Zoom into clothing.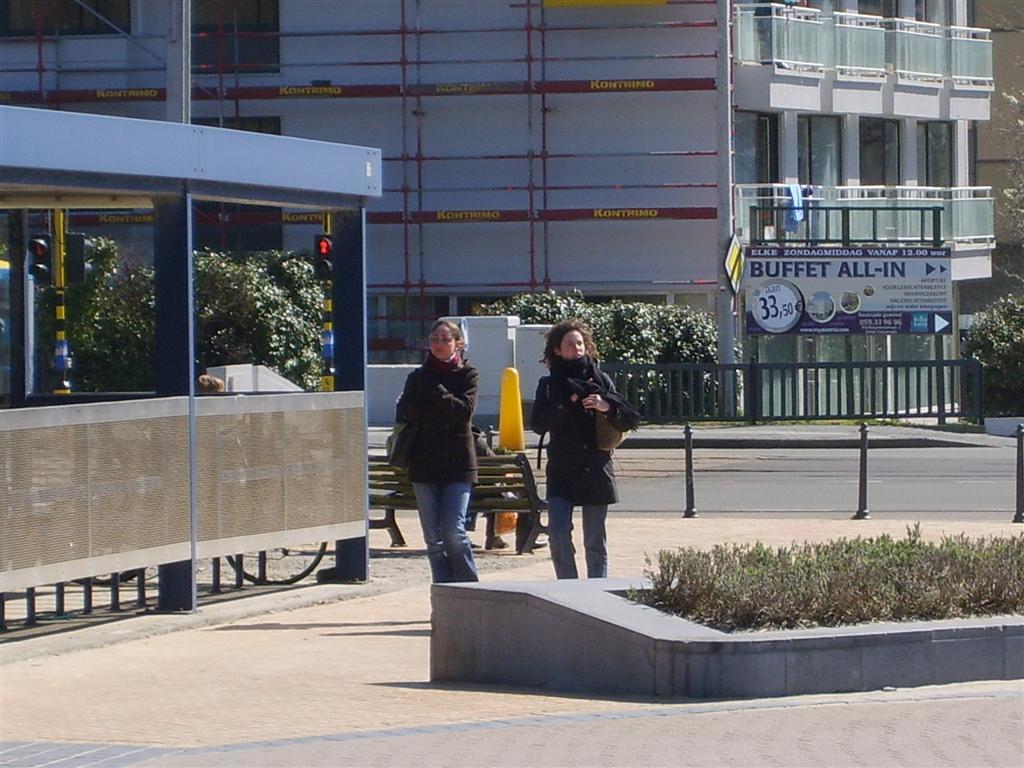
Zoom target: region(387, 324, 482, 554).
